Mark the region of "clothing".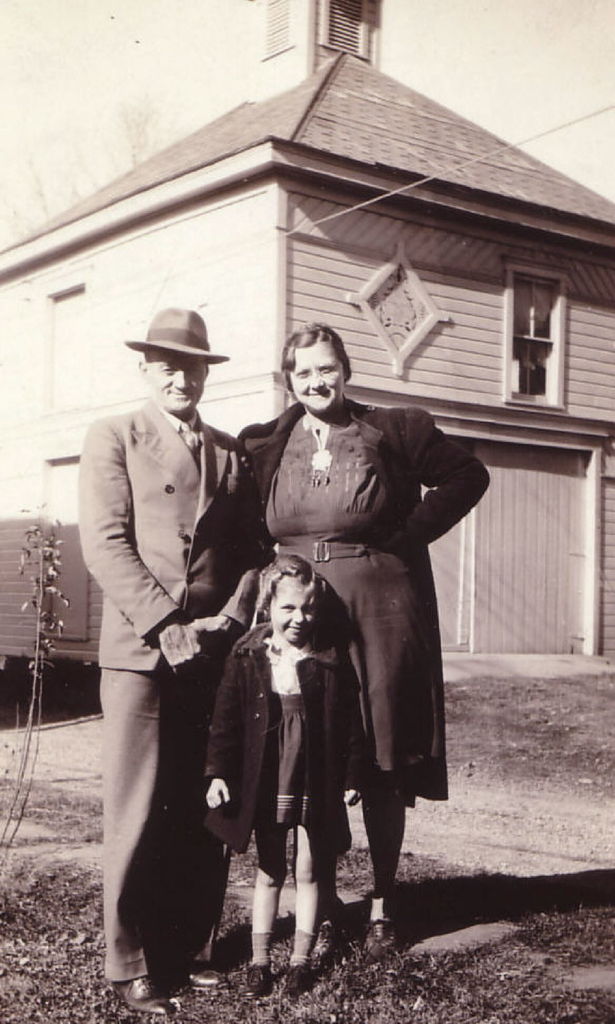
Region: bbox(196, 634, 381, 860).
